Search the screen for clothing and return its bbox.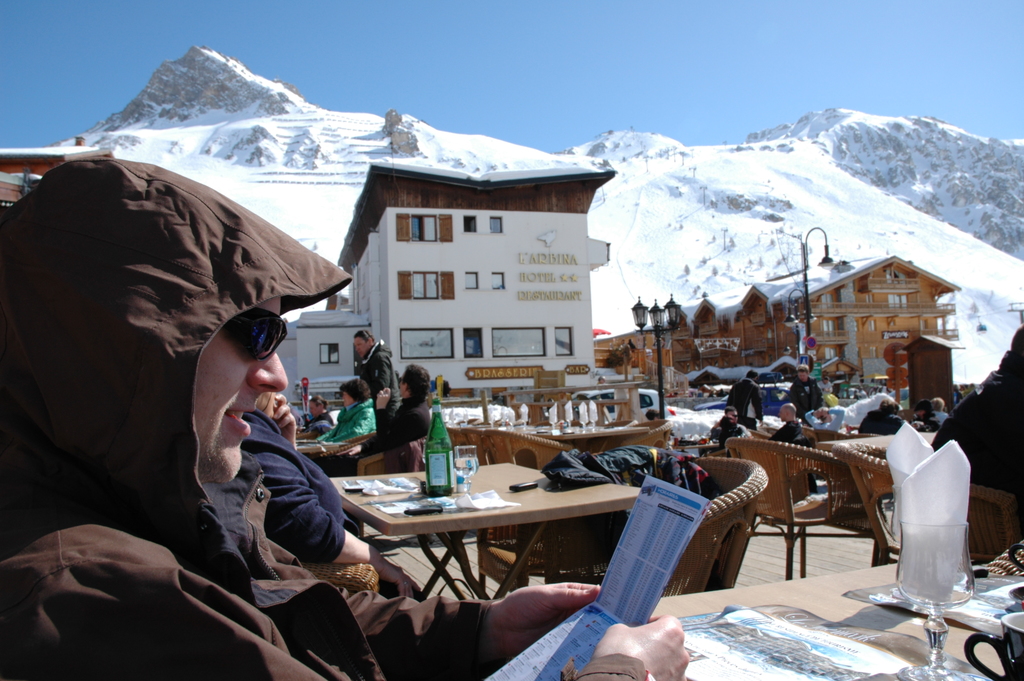
Found: pyautogui.locateOnScreen(351, 394, 432, 457).
